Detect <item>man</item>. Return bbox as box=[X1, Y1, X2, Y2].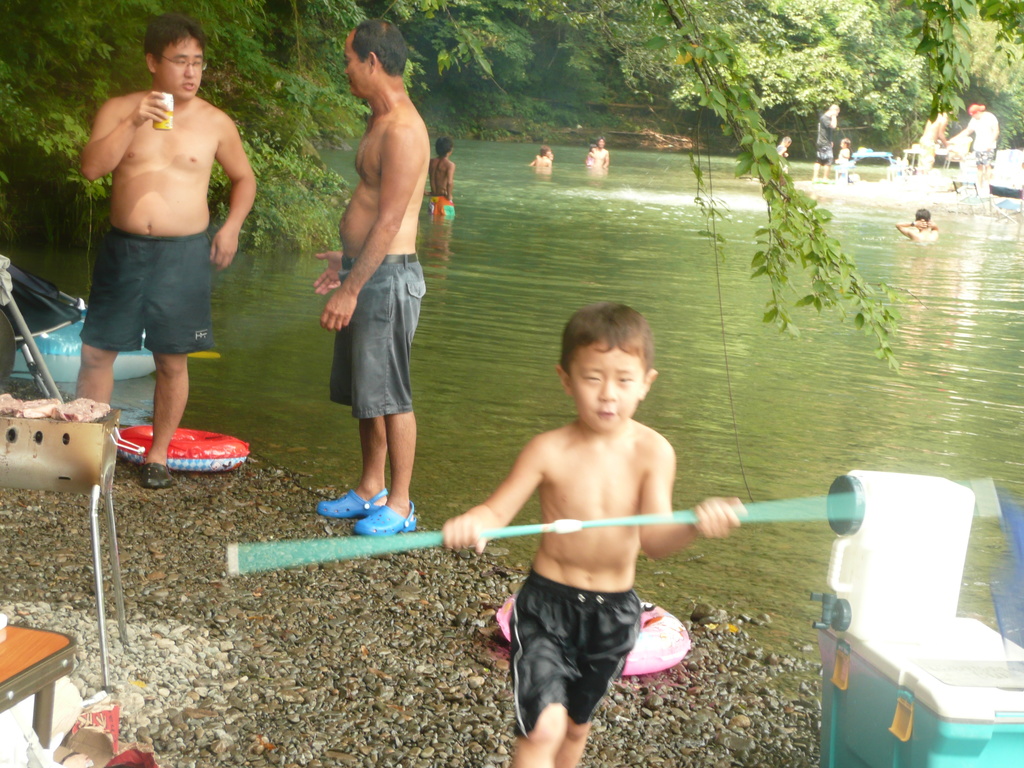
box=[939, 99, 1006, 205].
